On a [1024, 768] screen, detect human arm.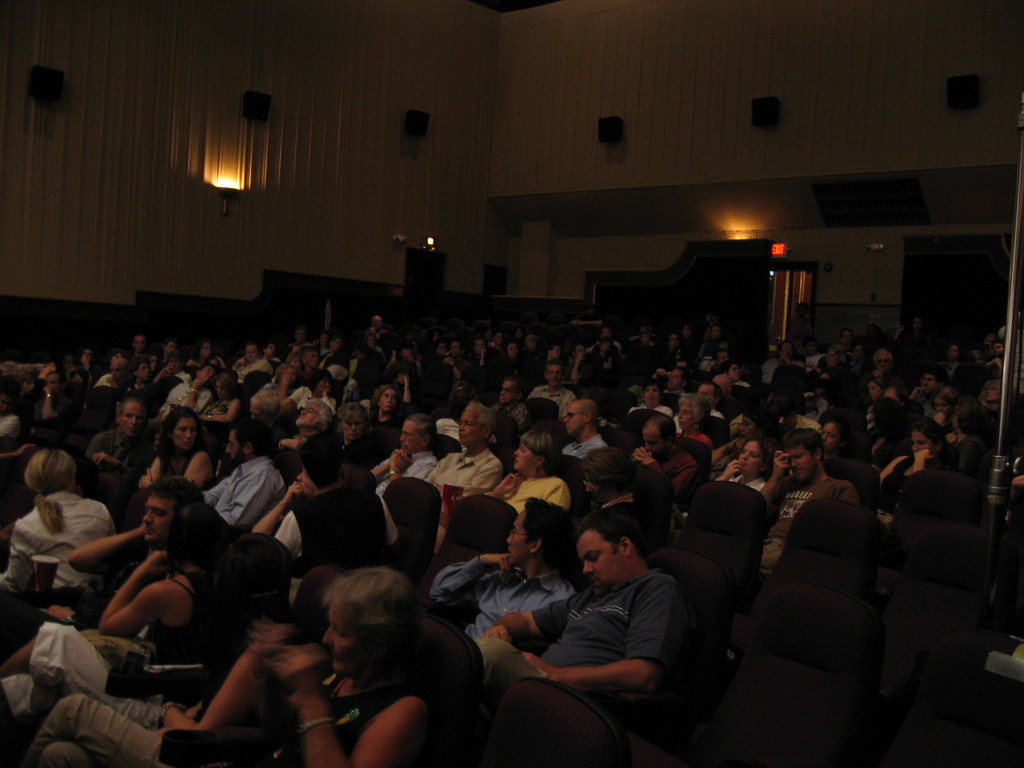
detection(109, 366, 120, 388).
